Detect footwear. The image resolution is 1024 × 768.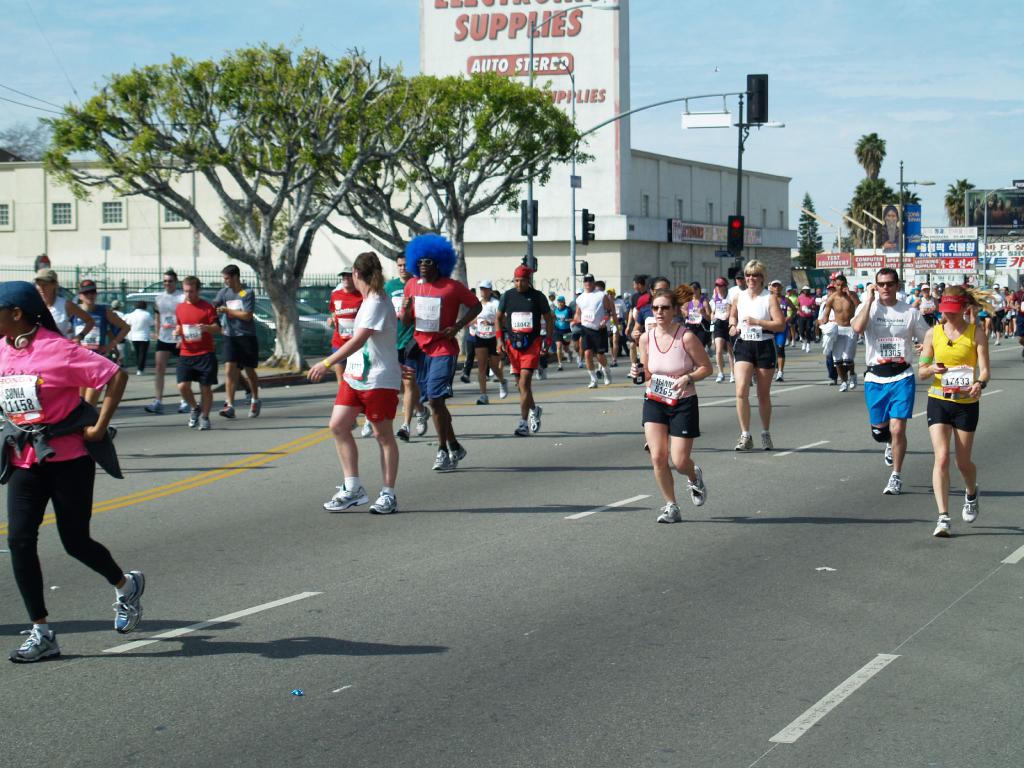
<bbox>962, 484, 983, 527</bbox>.
